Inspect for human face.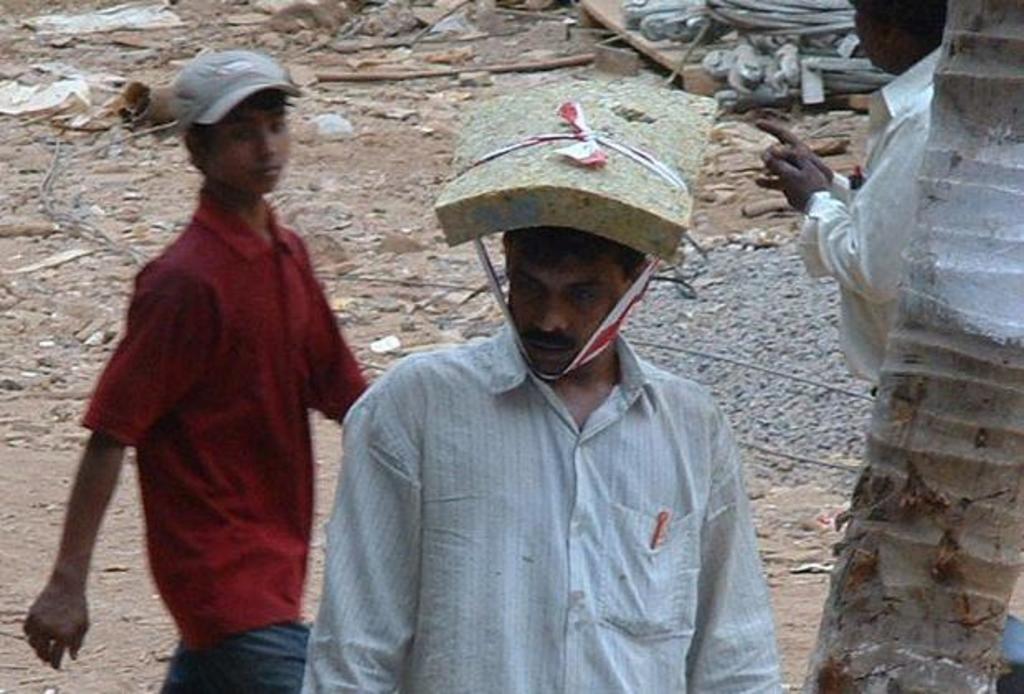
Inspection: (left=208, top=106, right=296, bottom=192).
